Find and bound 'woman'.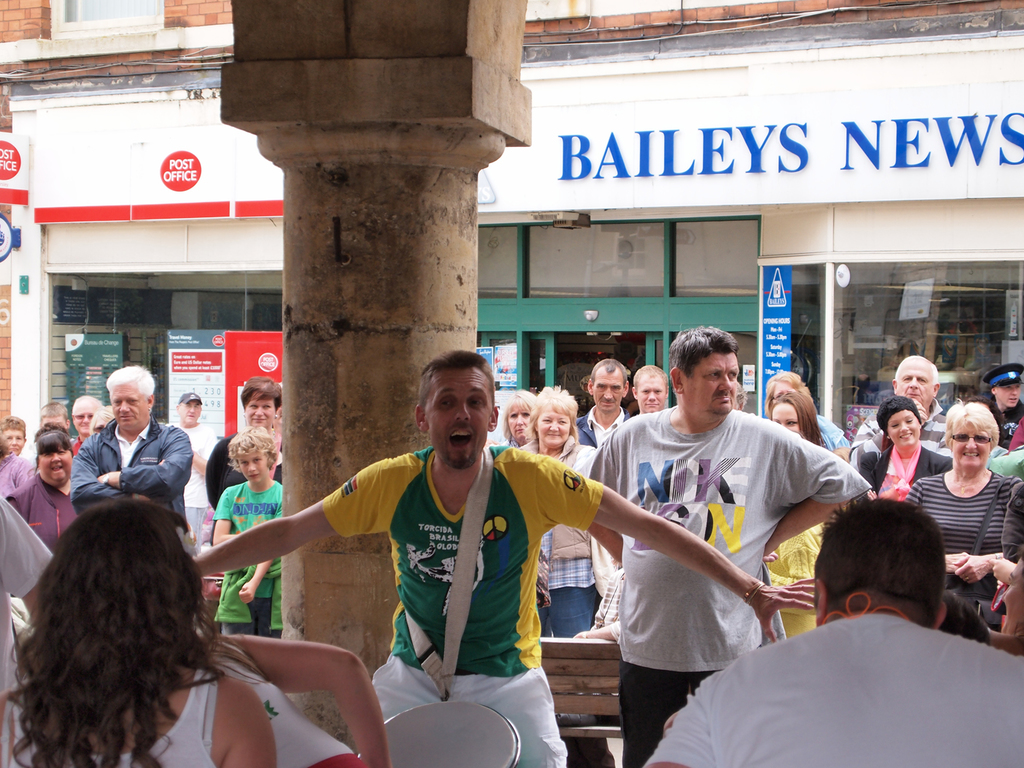
Bound: box=[766, 391, 825, 638].
